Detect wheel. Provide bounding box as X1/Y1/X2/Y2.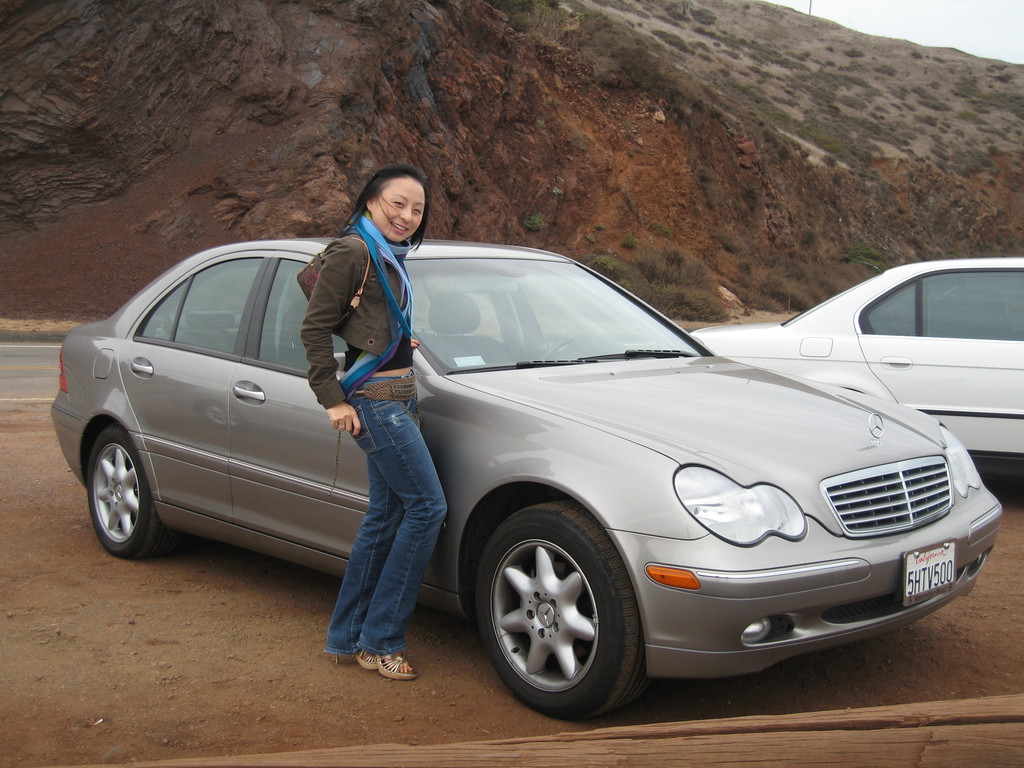
488/495/648/709.
